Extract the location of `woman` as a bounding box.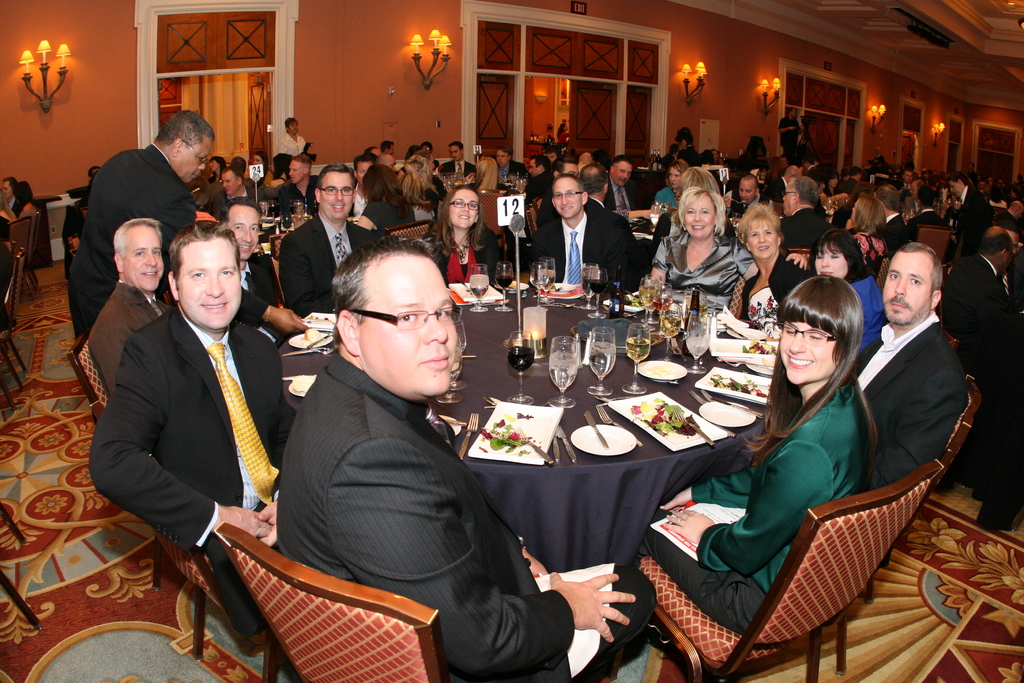
box=[555, 123, 568, 147].
